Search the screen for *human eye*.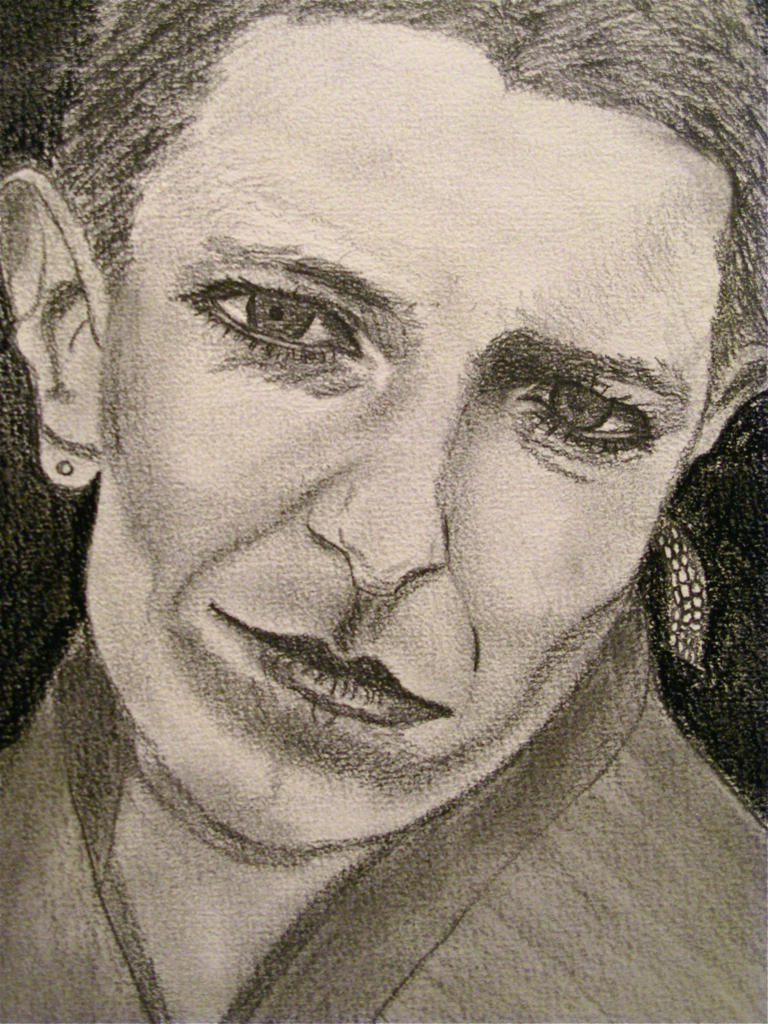
Found at bbox=(509, 378, 653, 449).
